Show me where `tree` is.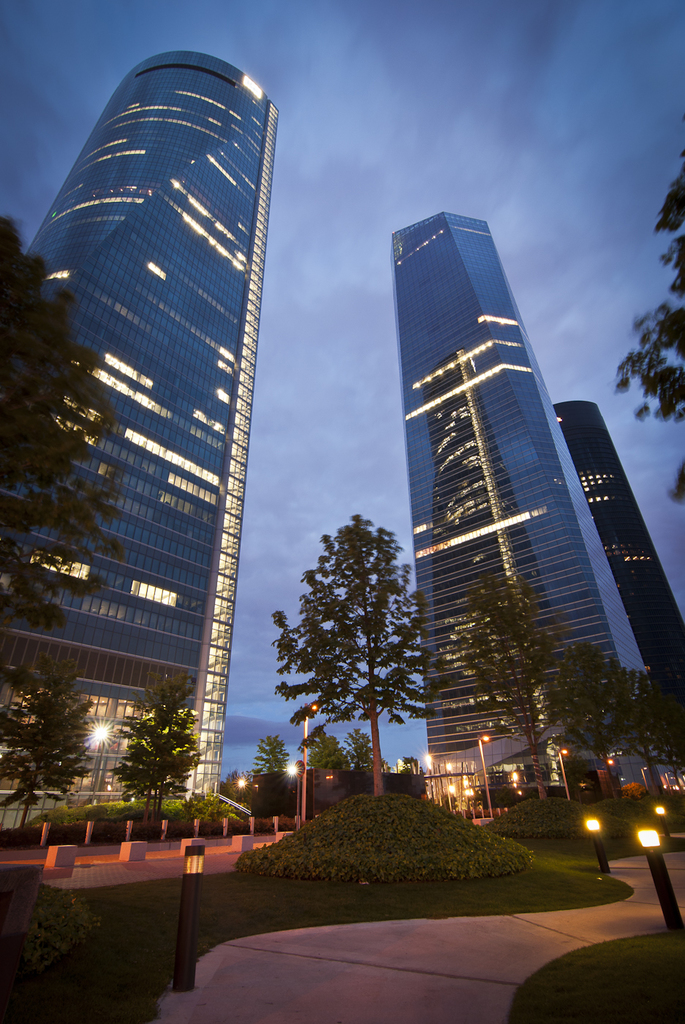
`tree` is at x1=0, y1=642, x2=106, y2=828.
